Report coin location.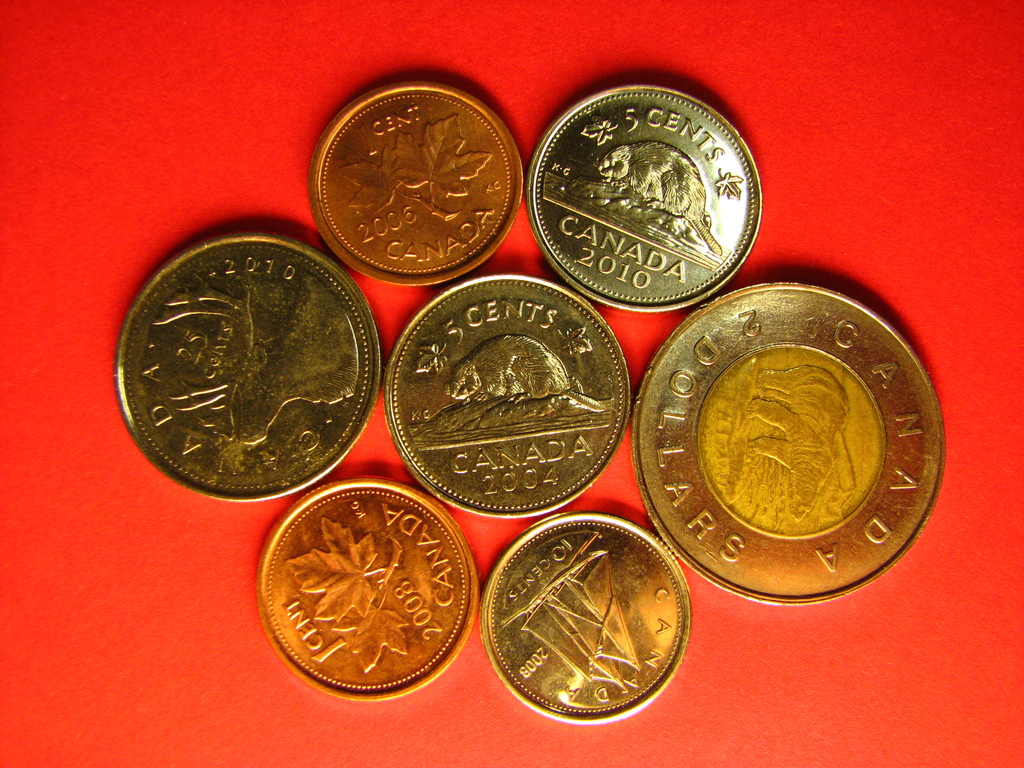
Report: x1=481 y1=508 x2=692 y2=728.
